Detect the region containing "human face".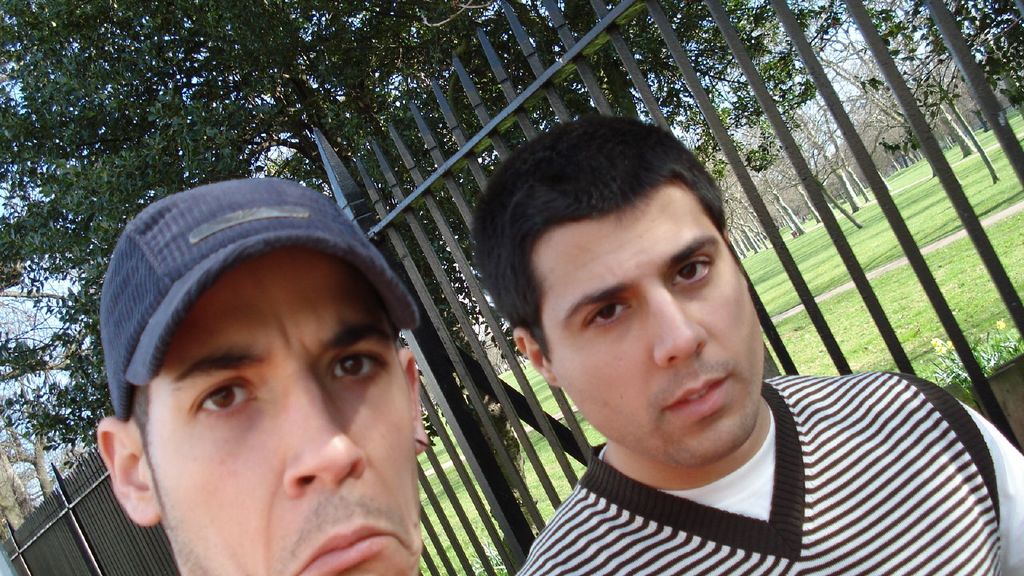
pyautogui.locateOnScreen(142, 247, 423, 575).
